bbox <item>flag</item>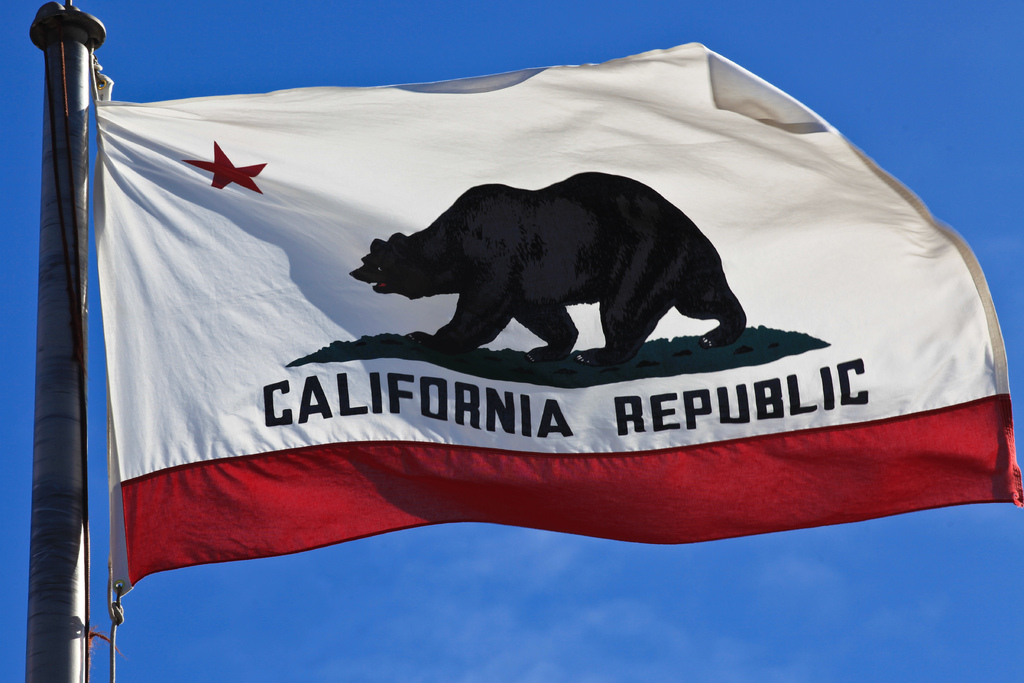
35 93 1000 622
